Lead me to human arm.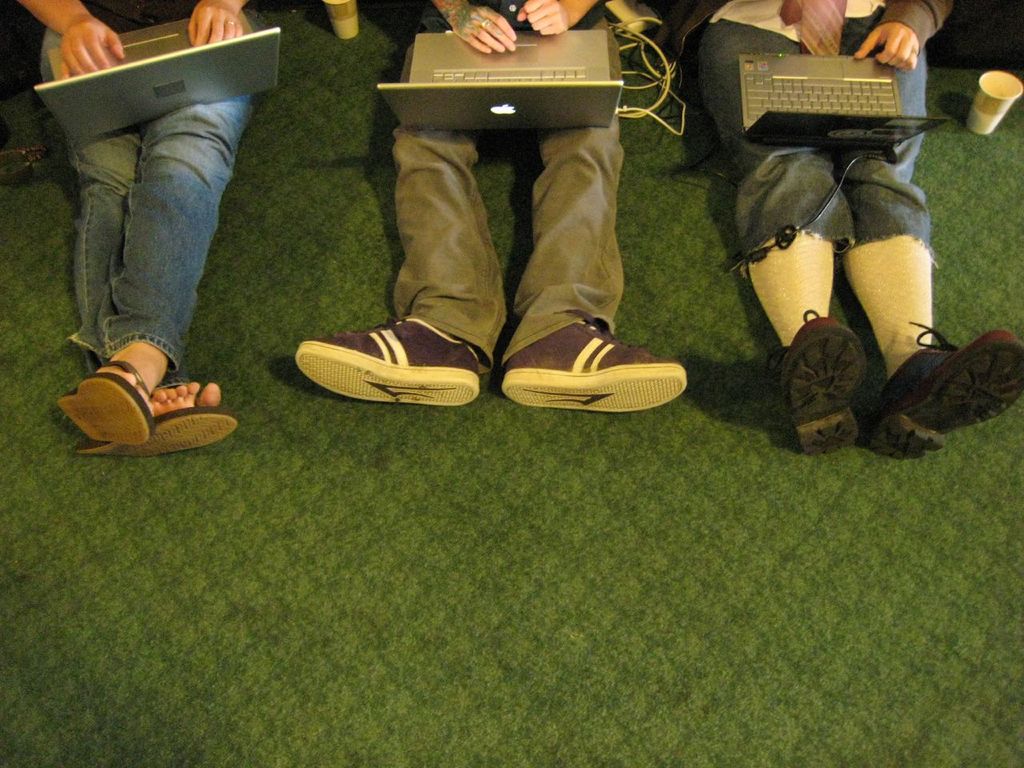
Lead to <box>16,0,126,82</box>.
